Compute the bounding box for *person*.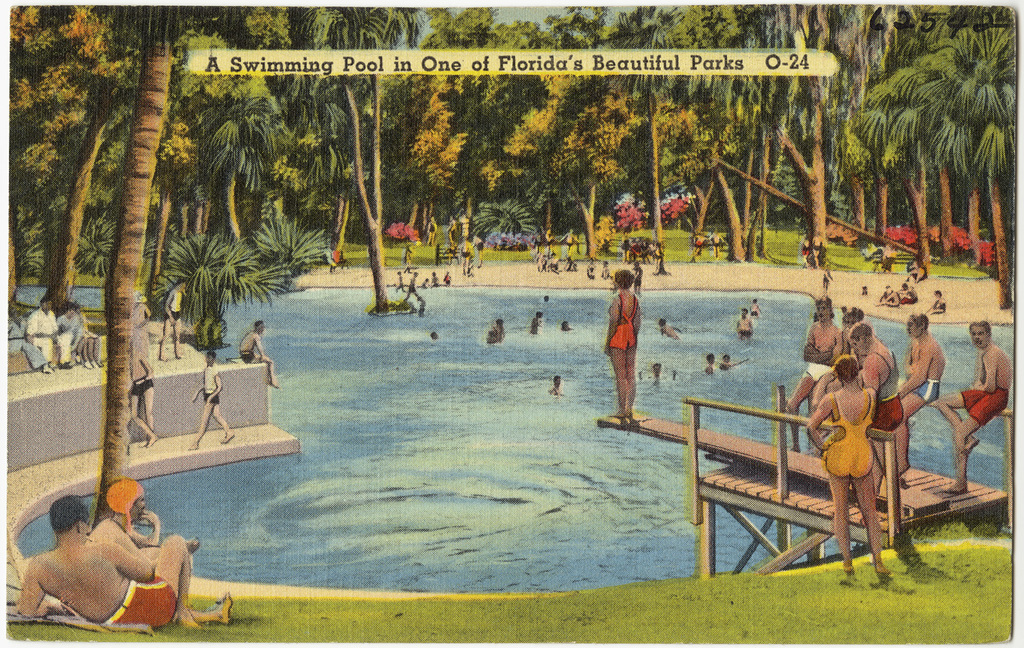
79, 322, 98, 364.
